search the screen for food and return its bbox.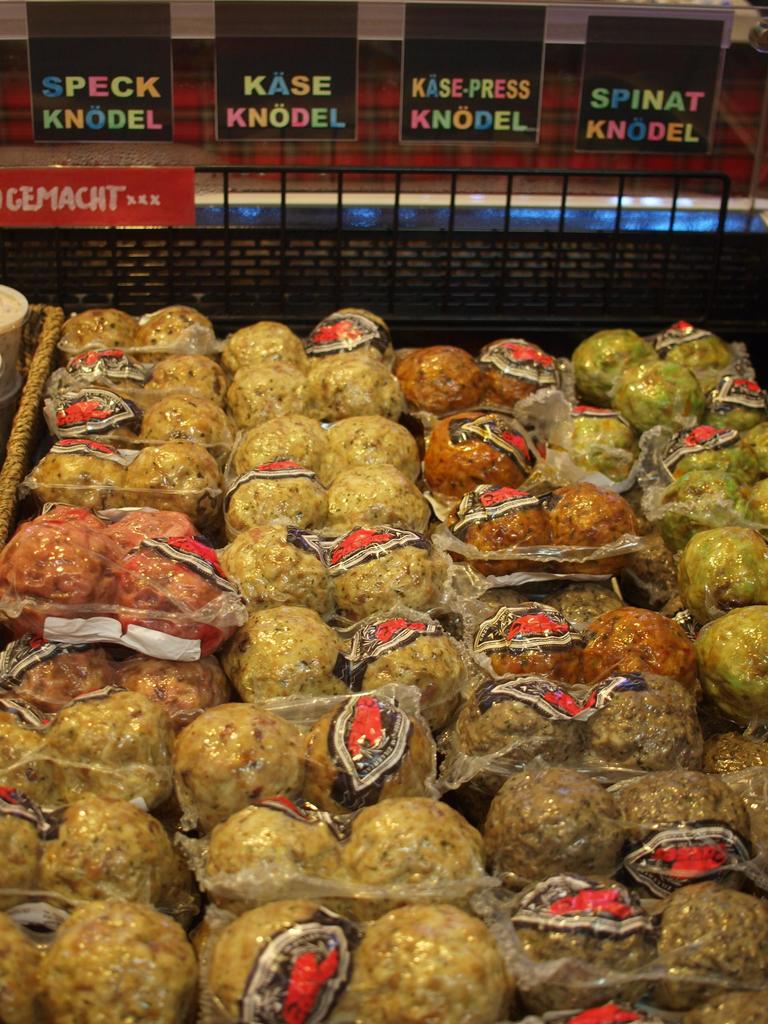
Found: bbox=[329, 408, 420, 488].
